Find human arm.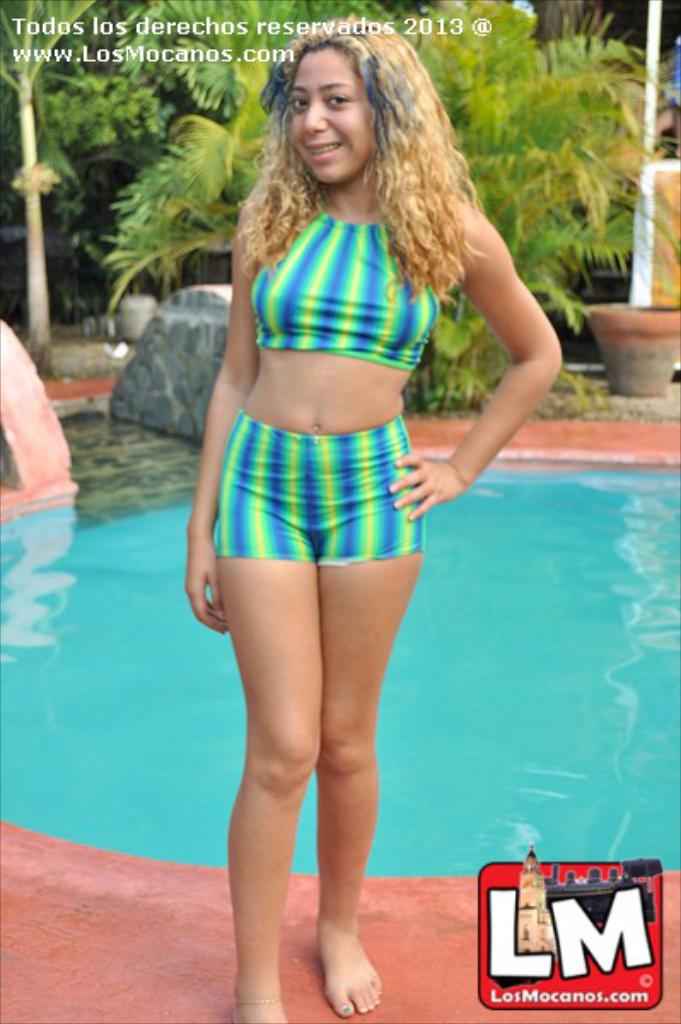
(x1=425, y1=227, x2=553, y2=522).
